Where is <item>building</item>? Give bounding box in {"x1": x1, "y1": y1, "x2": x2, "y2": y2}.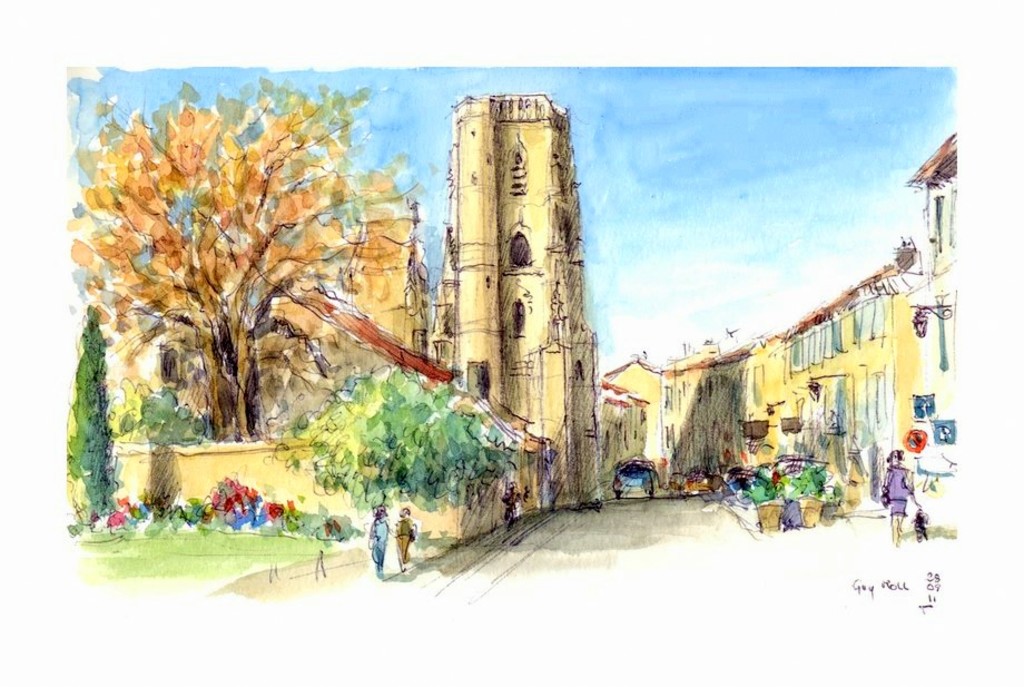
{"x1": 425, "y1": 86, "x2": 607, "y2": 507}.
